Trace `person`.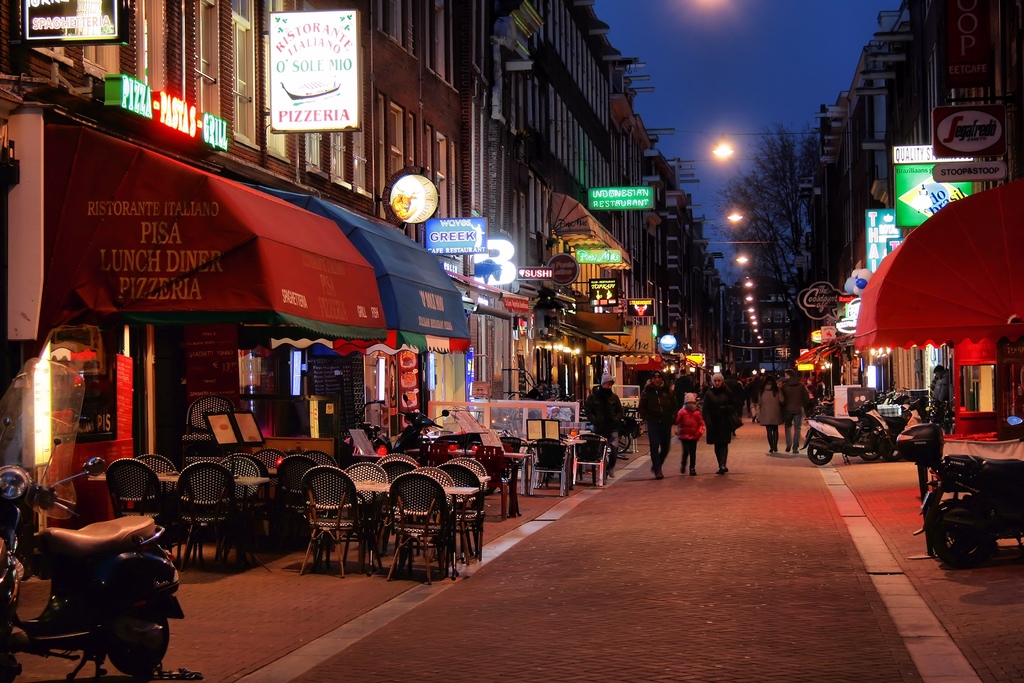
Traced to [x1=660, y1=388, x2=709, y2=486].
